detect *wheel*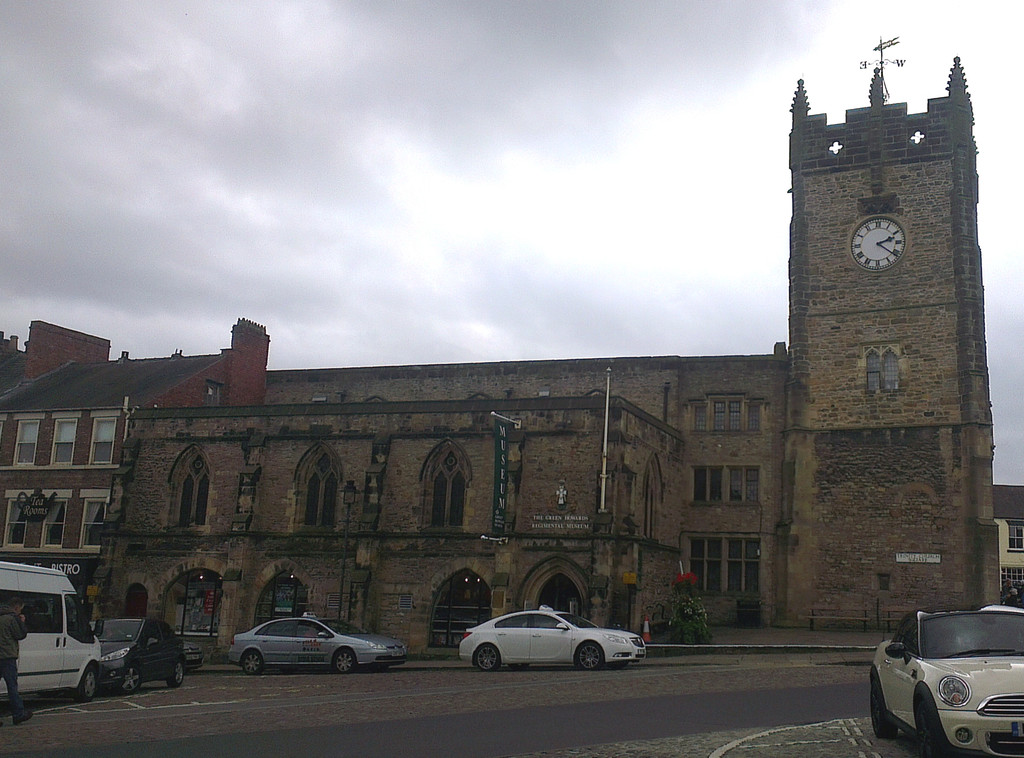
332:648:355:677
